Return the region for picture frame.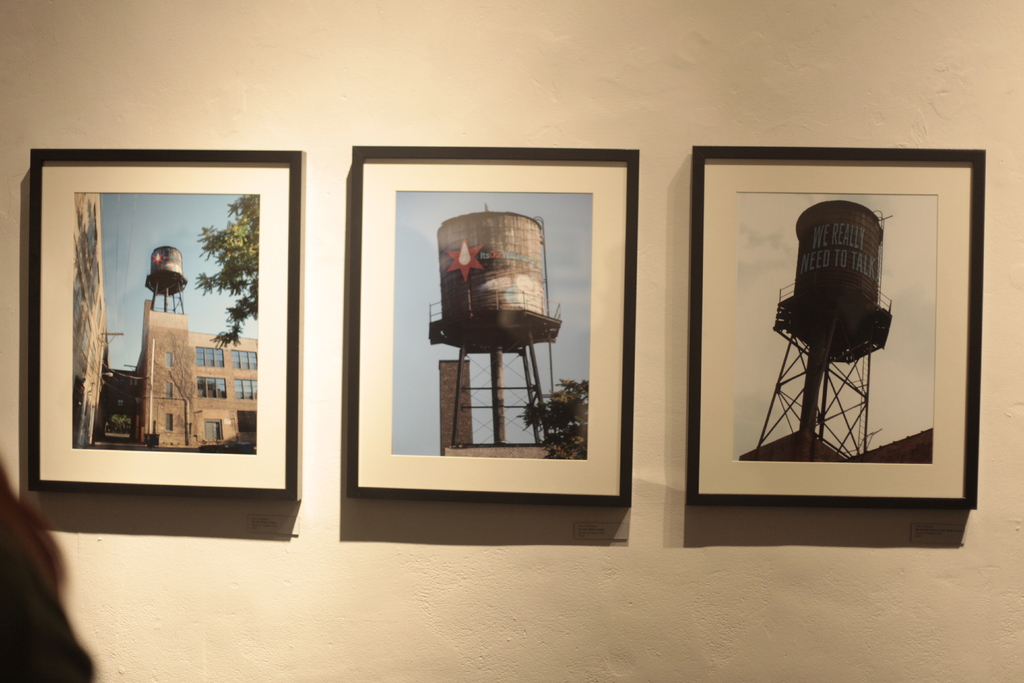
bbox(690, 145, 986, 508).
